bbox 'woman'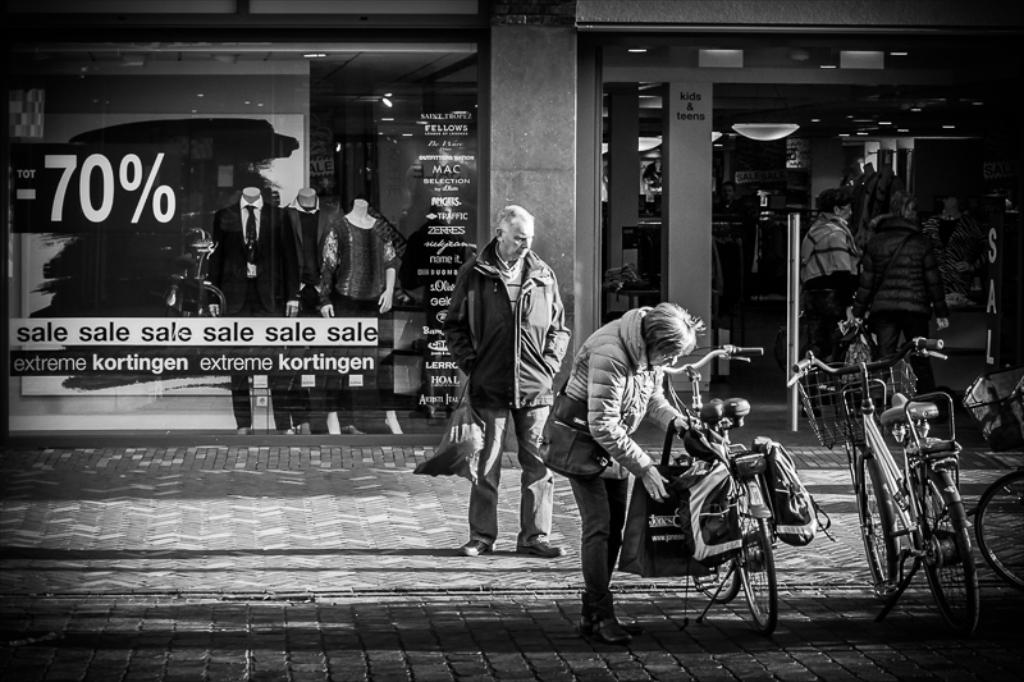
<region>557, 301, 708, 647</region>
